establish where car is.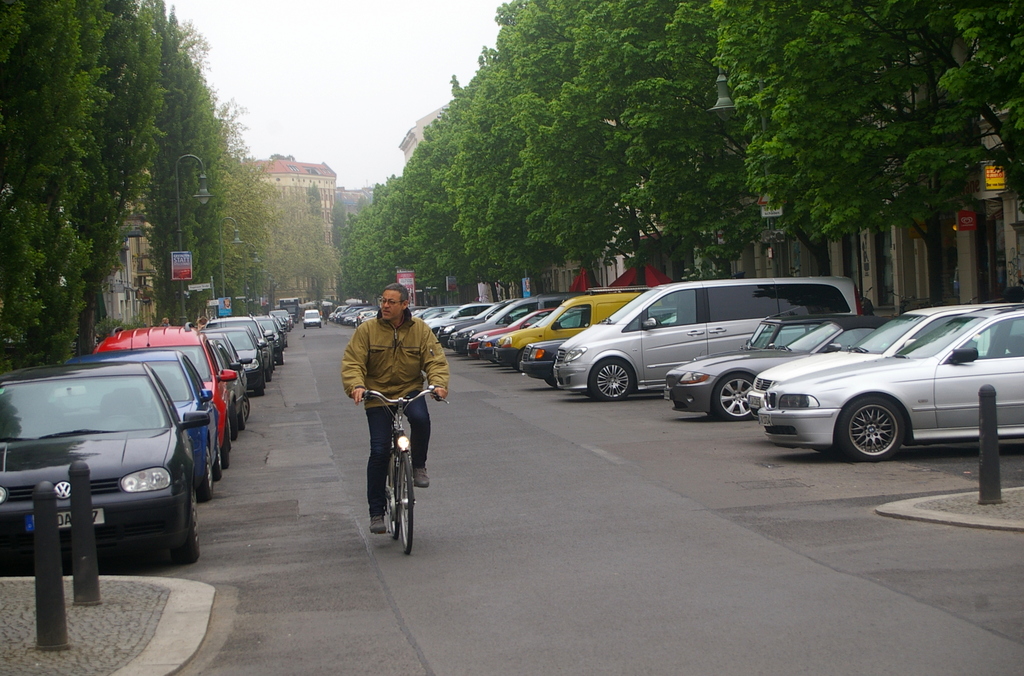
Established at bbox=[301, 307, 322, 325].
